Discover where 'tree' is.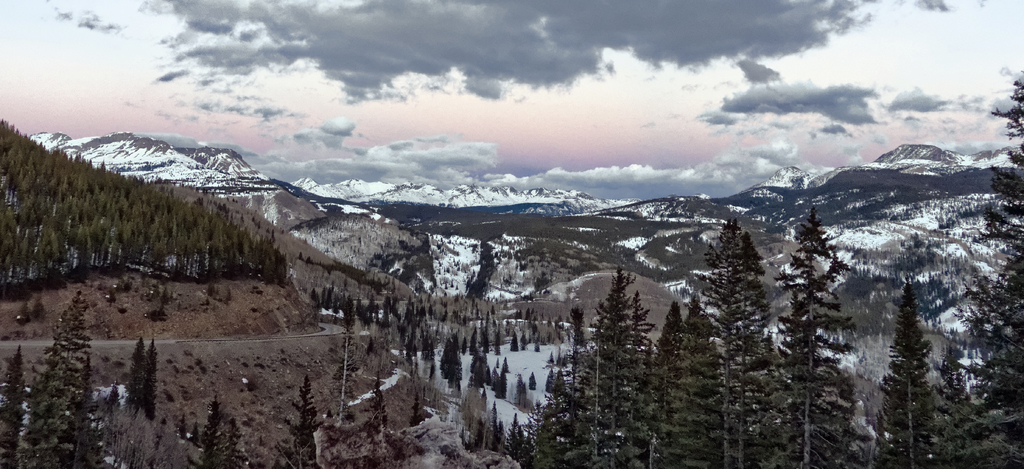
Discovered at BBox(509, 331, 526, 351).
